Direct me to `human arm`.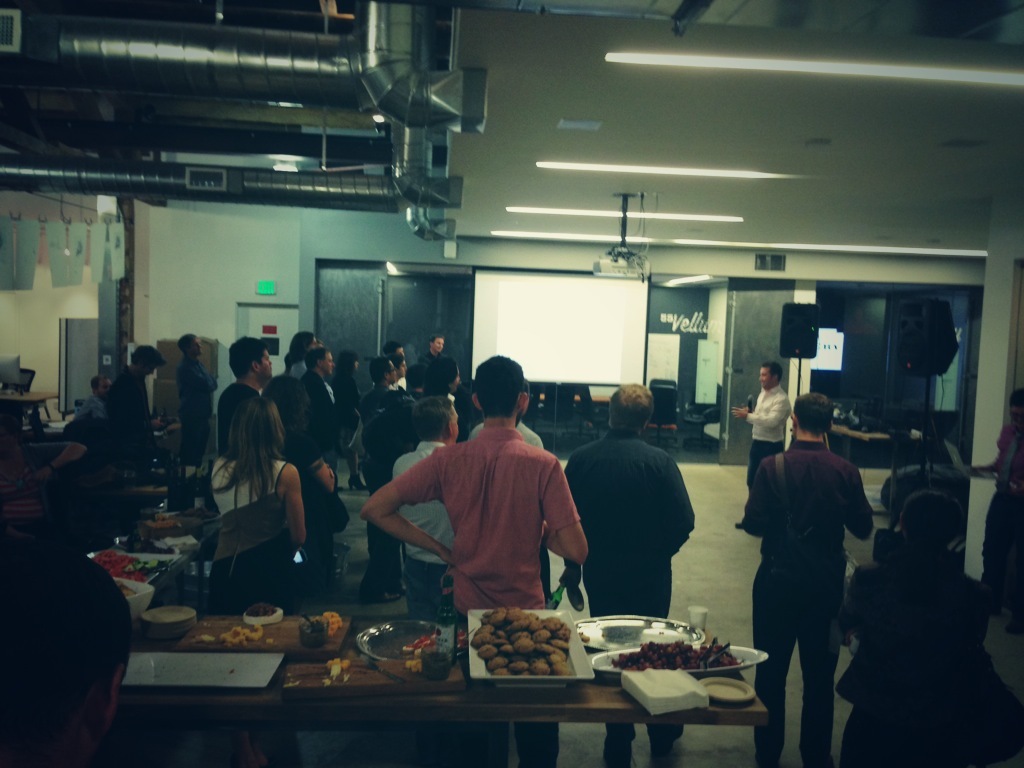
Direction: bbox=(848, 471, 875, 545).
